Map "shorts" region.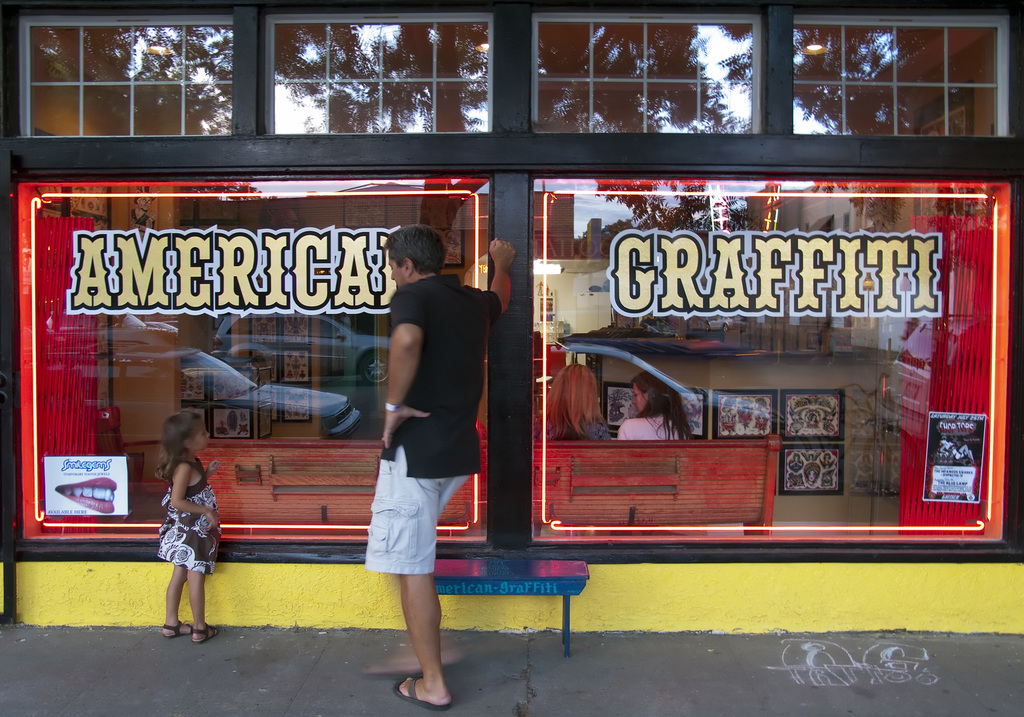
Mapped to rect(364, 441, 473, 574).
